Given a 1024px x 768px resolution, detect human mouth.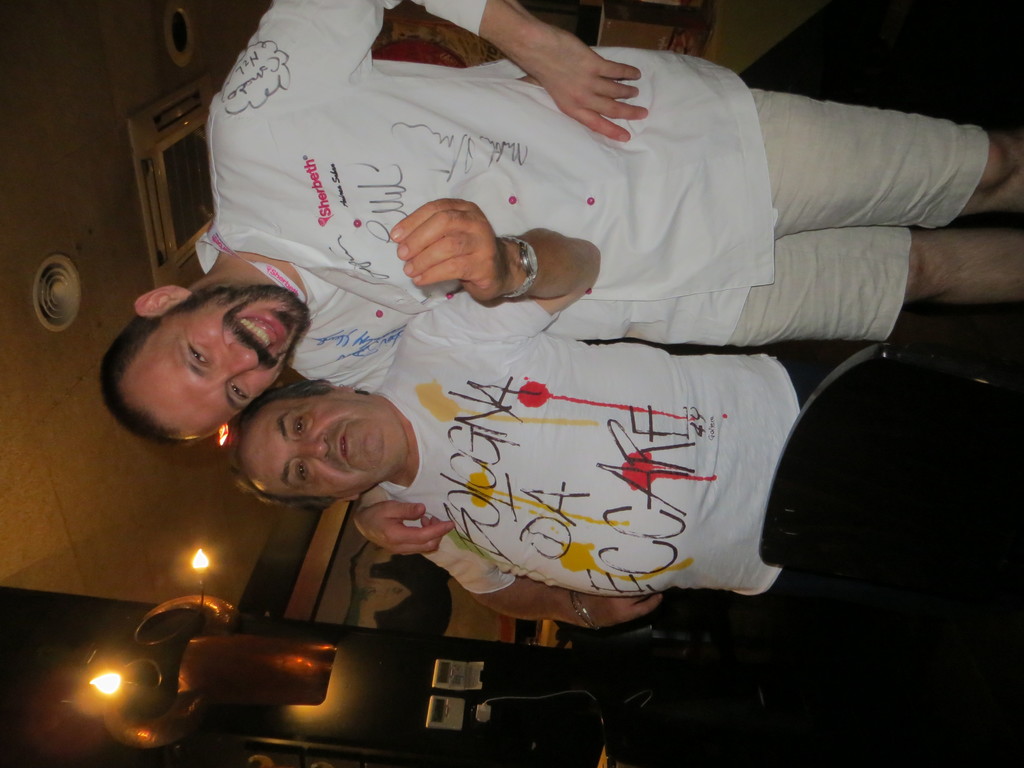
locate(330, 422, 361, 469).
